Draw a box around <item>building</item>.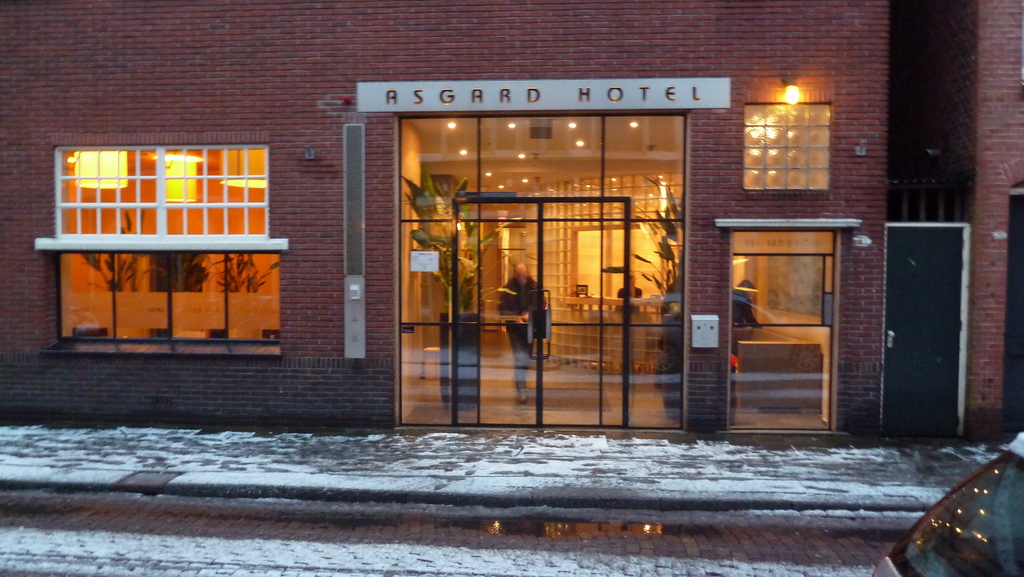
(x1=0, y1=0, x2=885, y2=441).
